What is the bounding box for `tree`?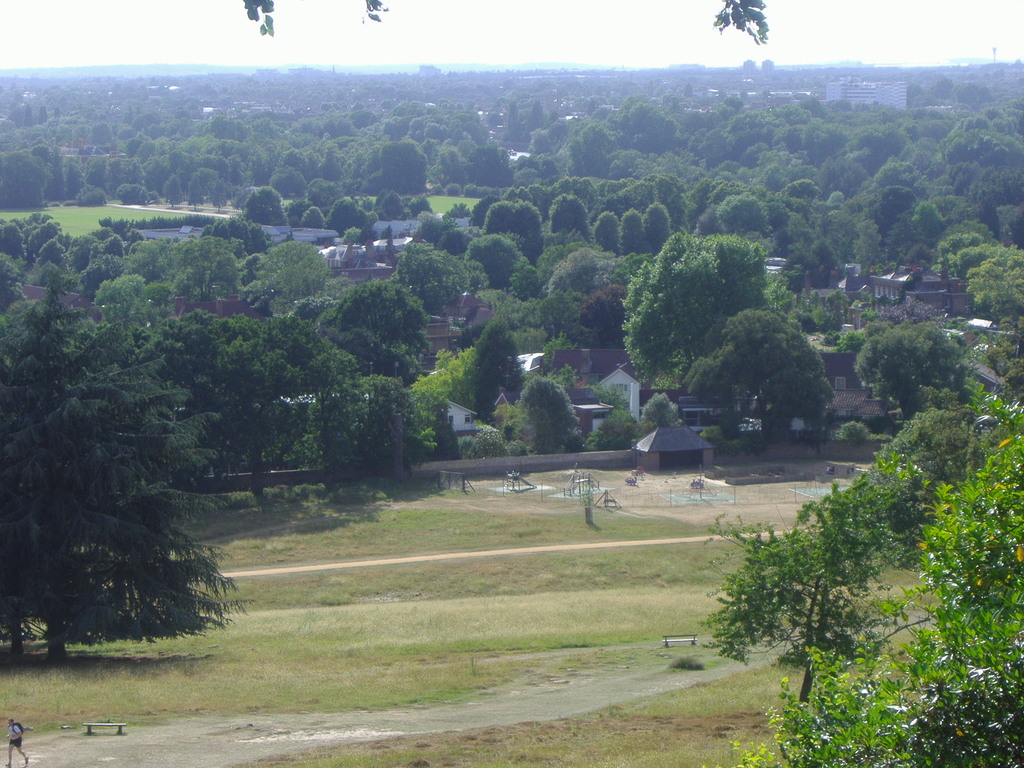
700 383 1020 764.
